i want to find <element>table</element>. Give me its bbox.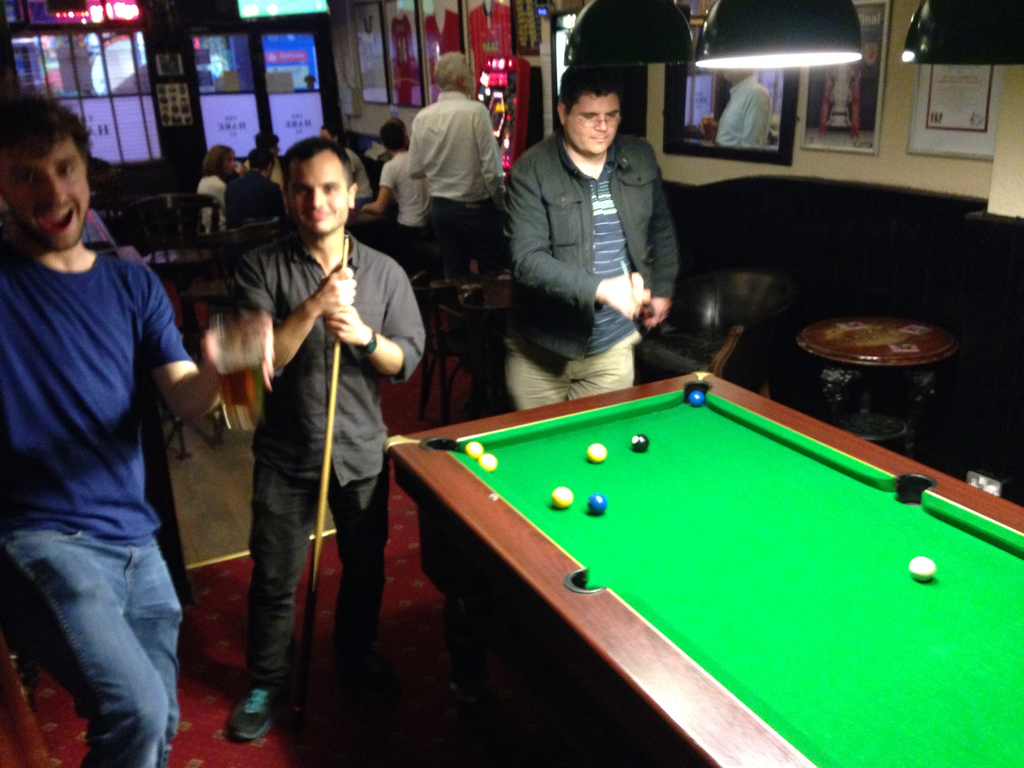
<bbox>382, 364, 1023, 767</bbox>.
